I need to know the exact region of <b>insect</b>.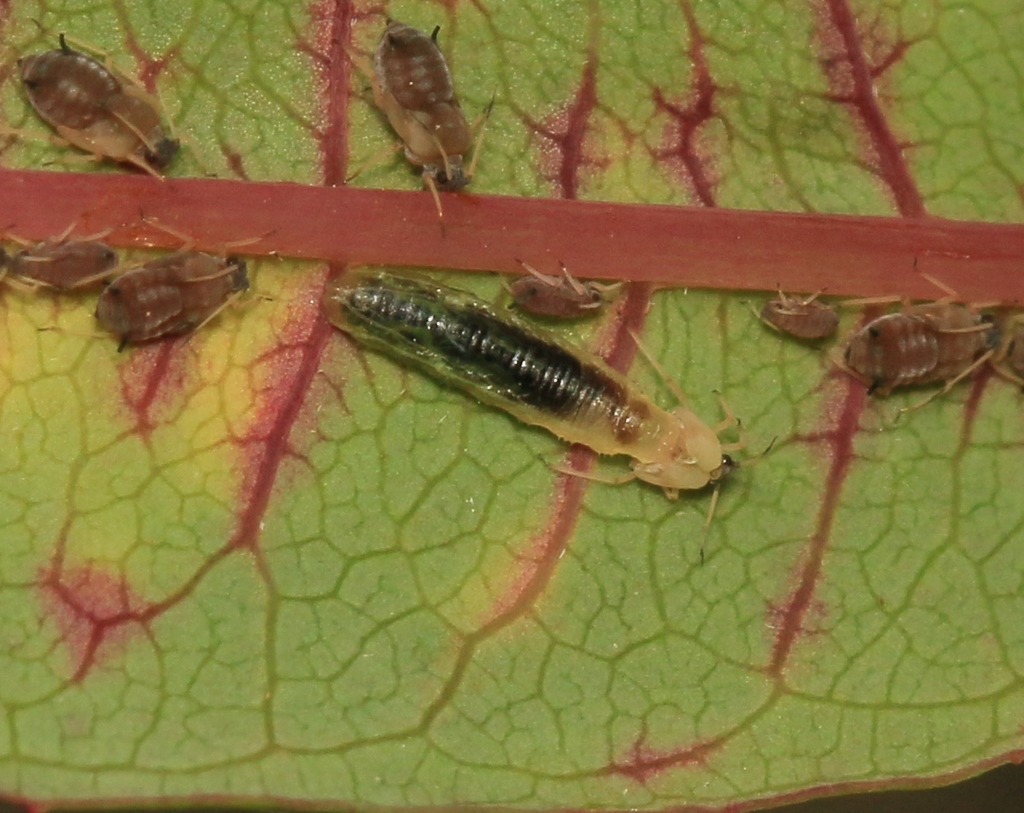
Region: 0 211 125 299.
